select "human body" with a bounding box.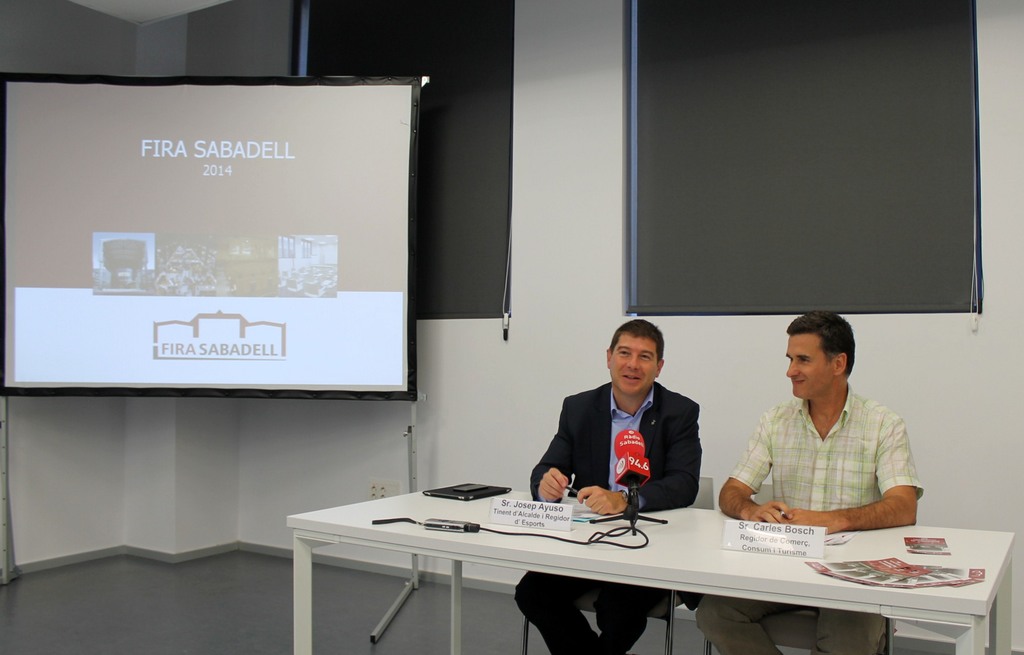
512/317/702/654.
